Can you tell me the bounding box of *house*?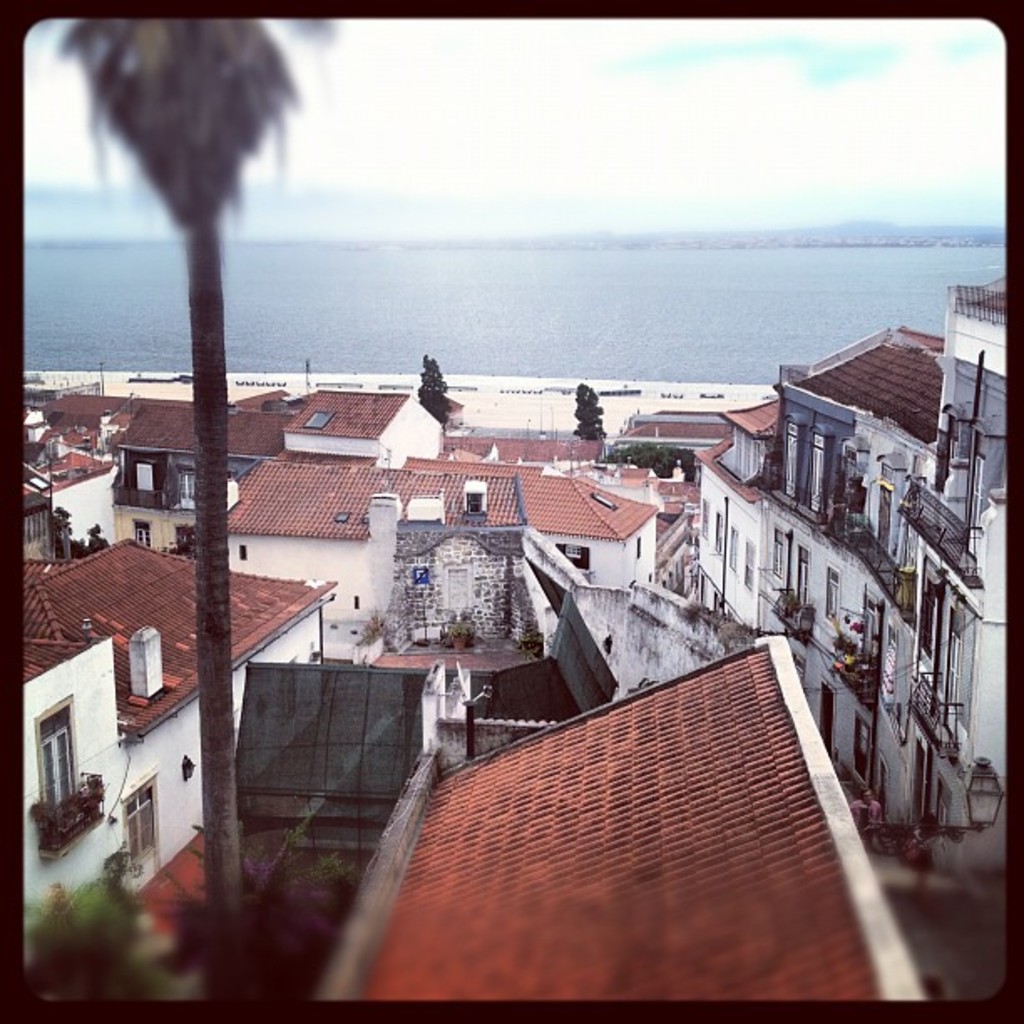
bbox=[691, 269, 1014, 835].
